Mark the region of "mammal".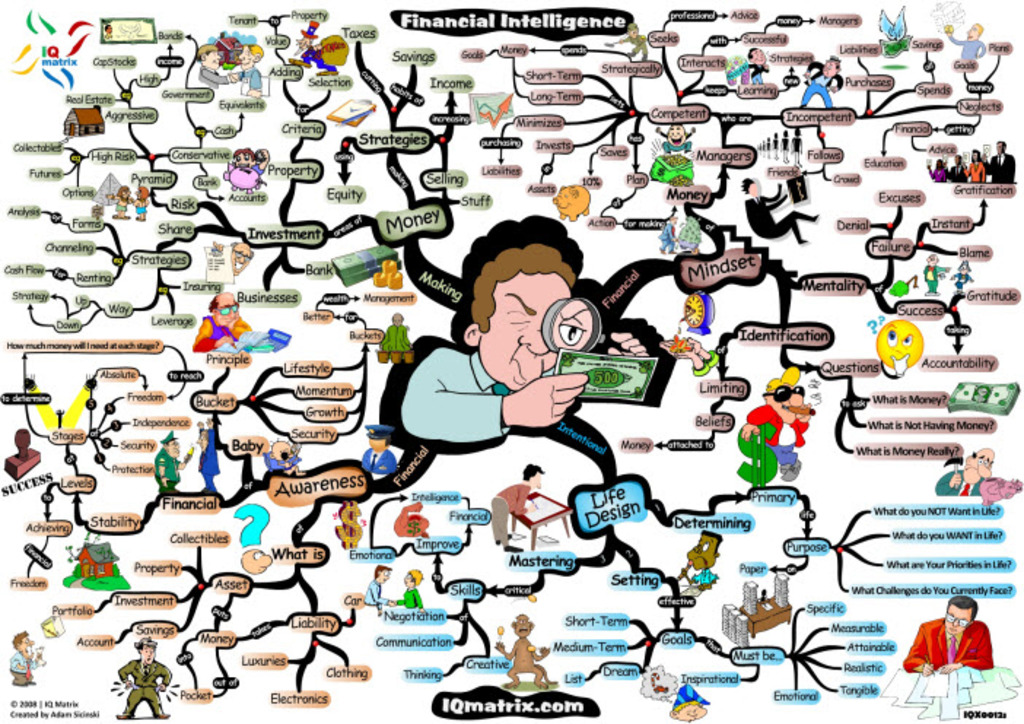
Region: l=900, t=594, r=993, b=676.
